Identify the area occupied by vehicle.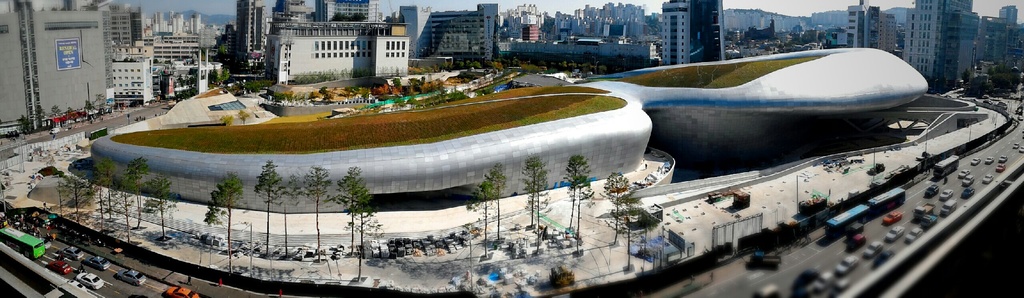
Area: detection(918, 217, 937, 226).
